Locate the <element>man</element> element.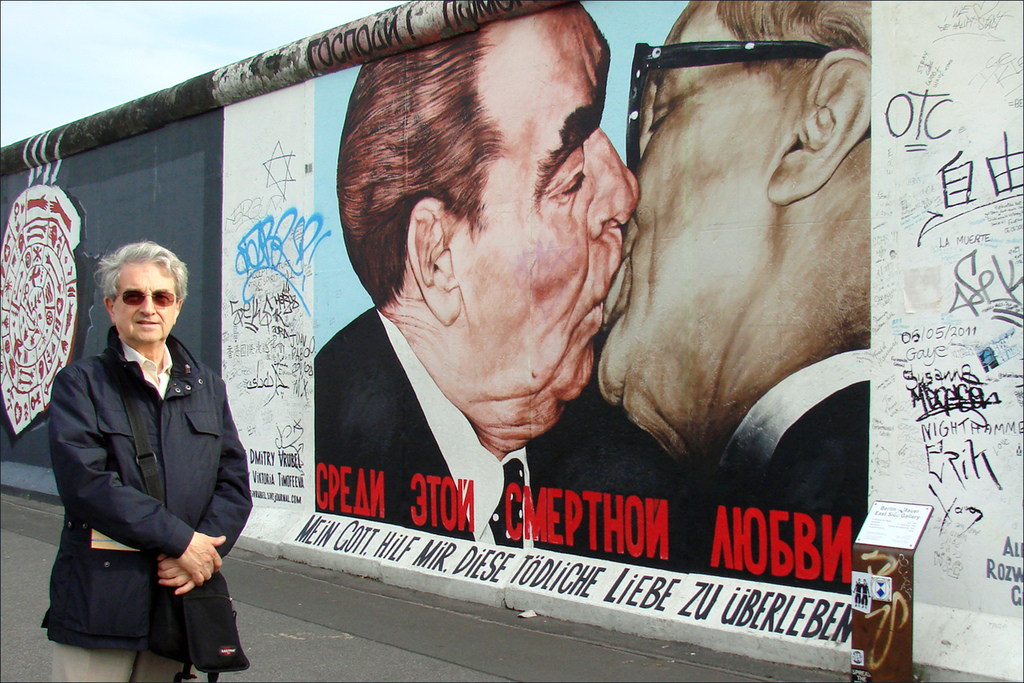
Element bbox: (left=587, top=0, right=873, bottom=620).
